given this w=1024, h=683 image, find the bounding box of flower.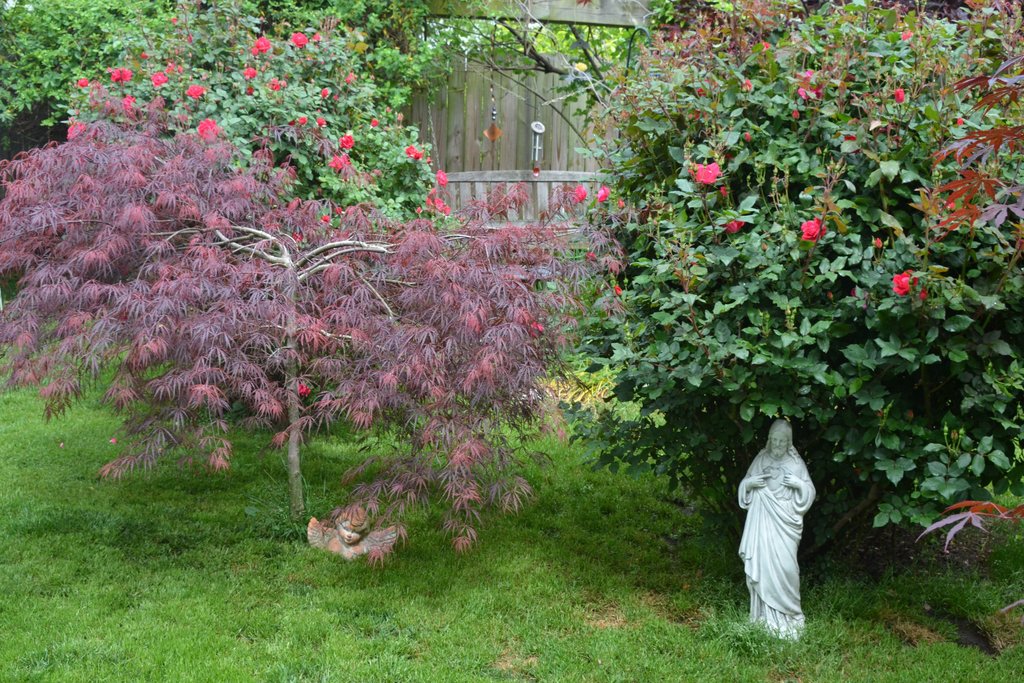
<bbox>244, 67, 256, 79</bbox>.
